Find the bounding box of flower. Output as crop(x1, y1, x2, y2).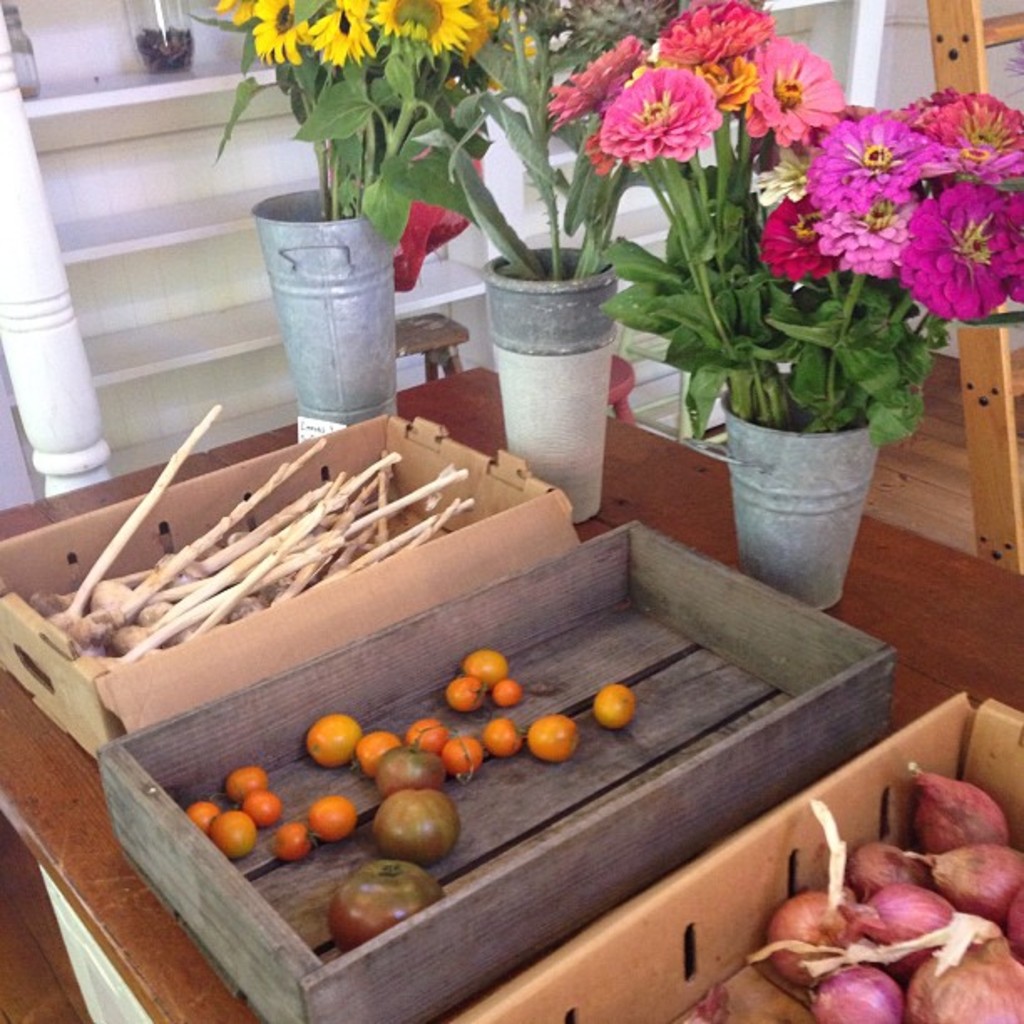
crop(576, 129, 624, 167).
